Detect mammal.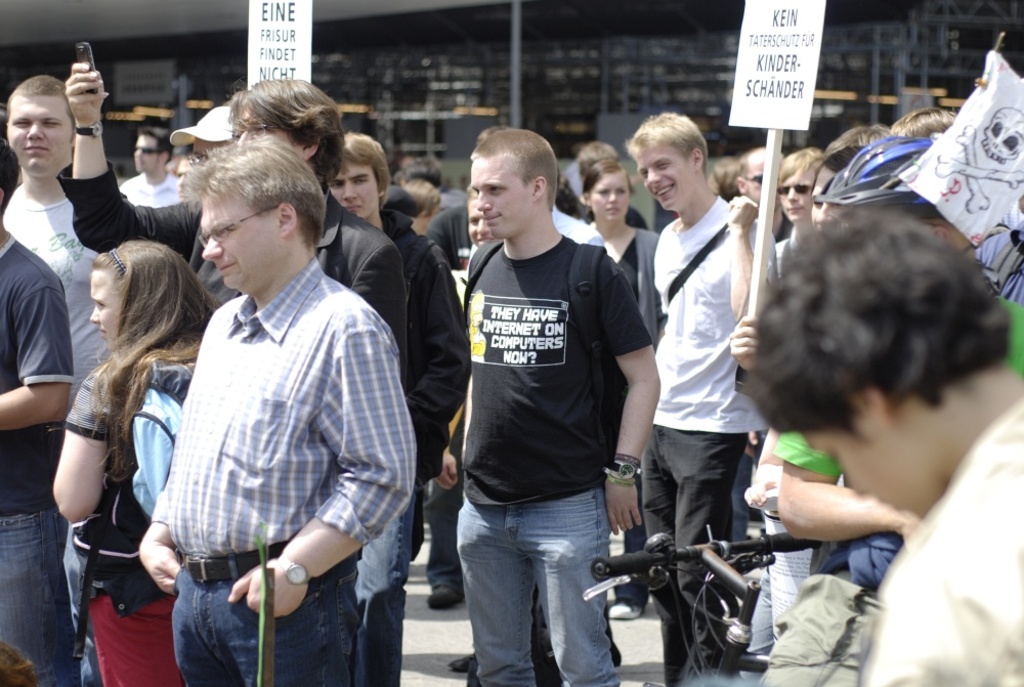
Detected at [left=136, top=135, right=418, bottom=686].
